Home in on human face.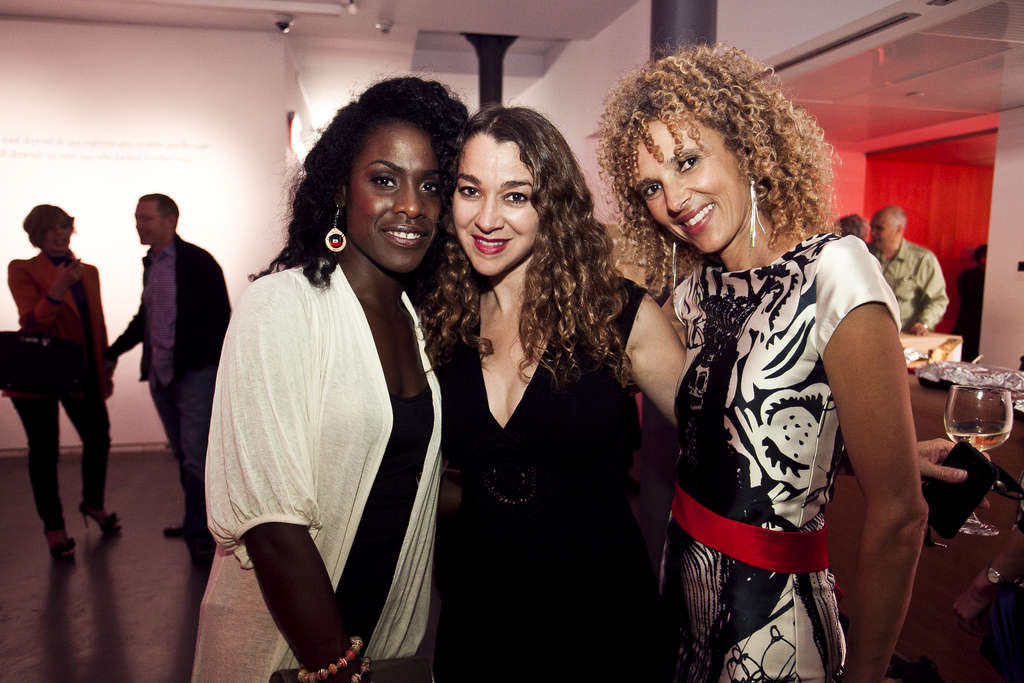
Homed in at <box>633,114,747,252</box>.
